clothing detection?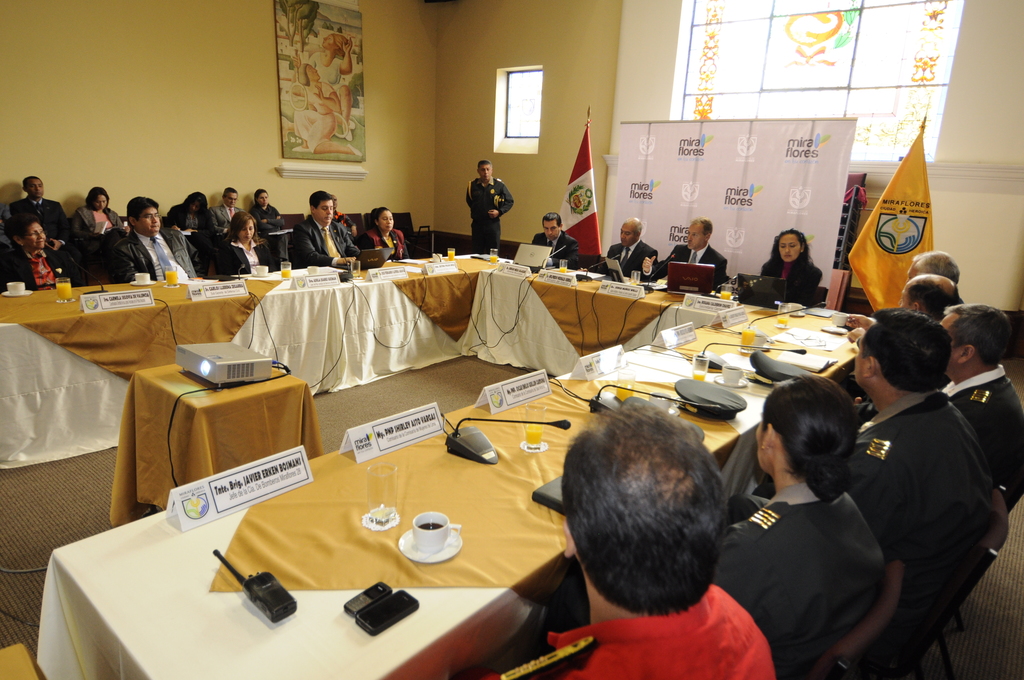
locate(216, 237, 268, 273)
